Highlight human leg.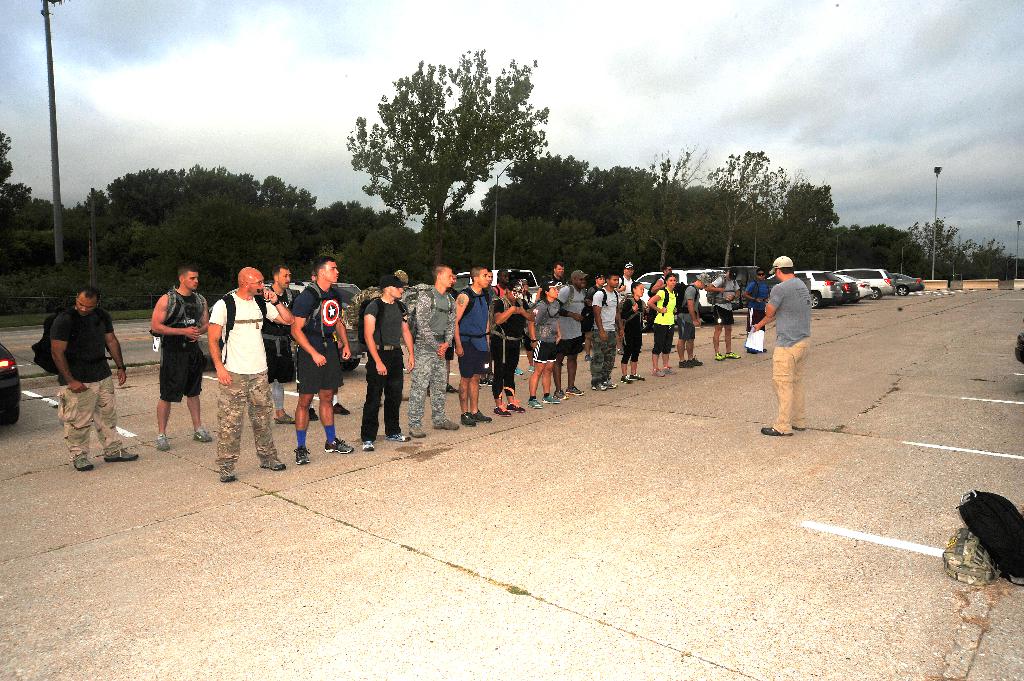
Highlighted region: l=430, t=358, r=454, b=433.
